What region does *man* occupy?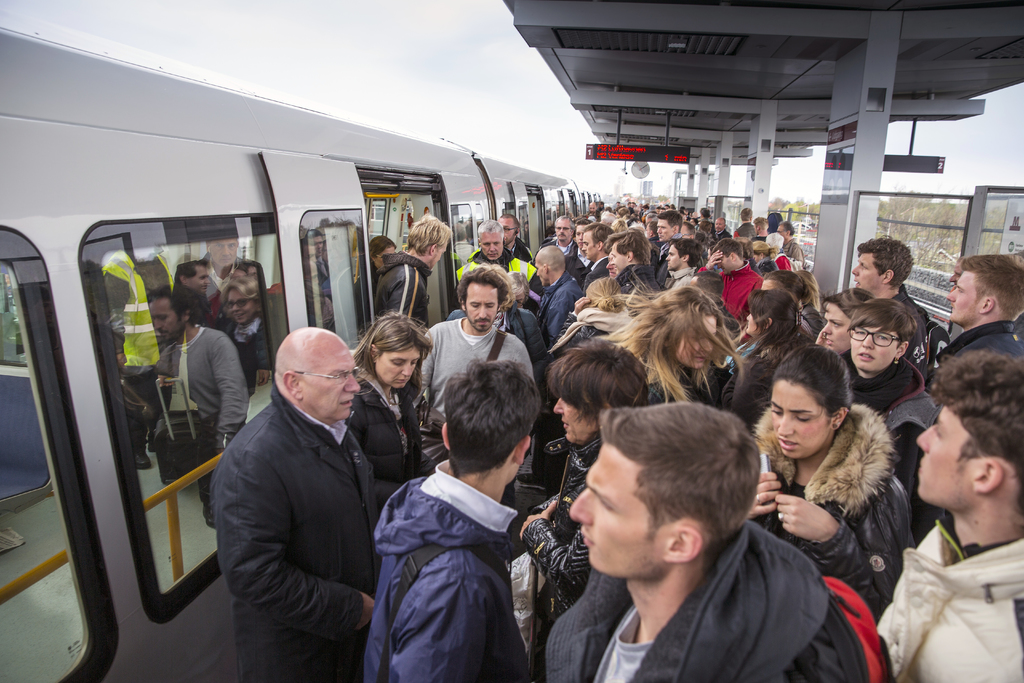
Rect(602, 227, 645, 267).
